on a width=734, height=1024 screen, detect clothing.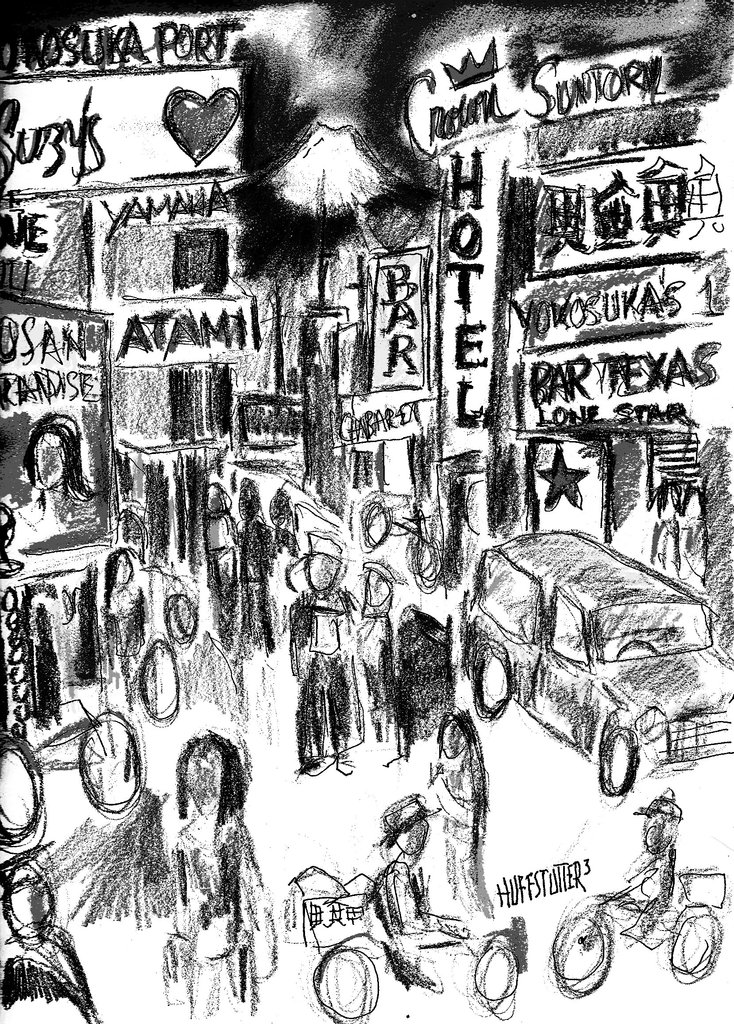
{"x1": 285, "y1": 589, "x2": 365, "y2": 760}.
